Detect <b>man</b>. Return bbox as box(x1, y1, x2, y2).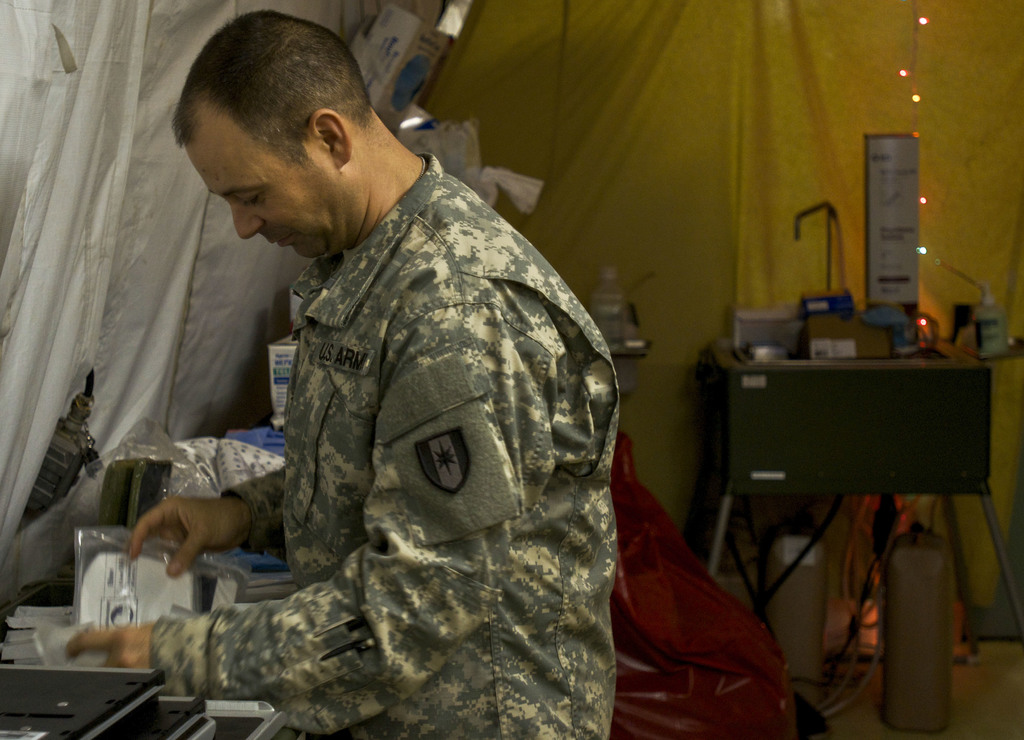
box(90, 0, 664, 739).
